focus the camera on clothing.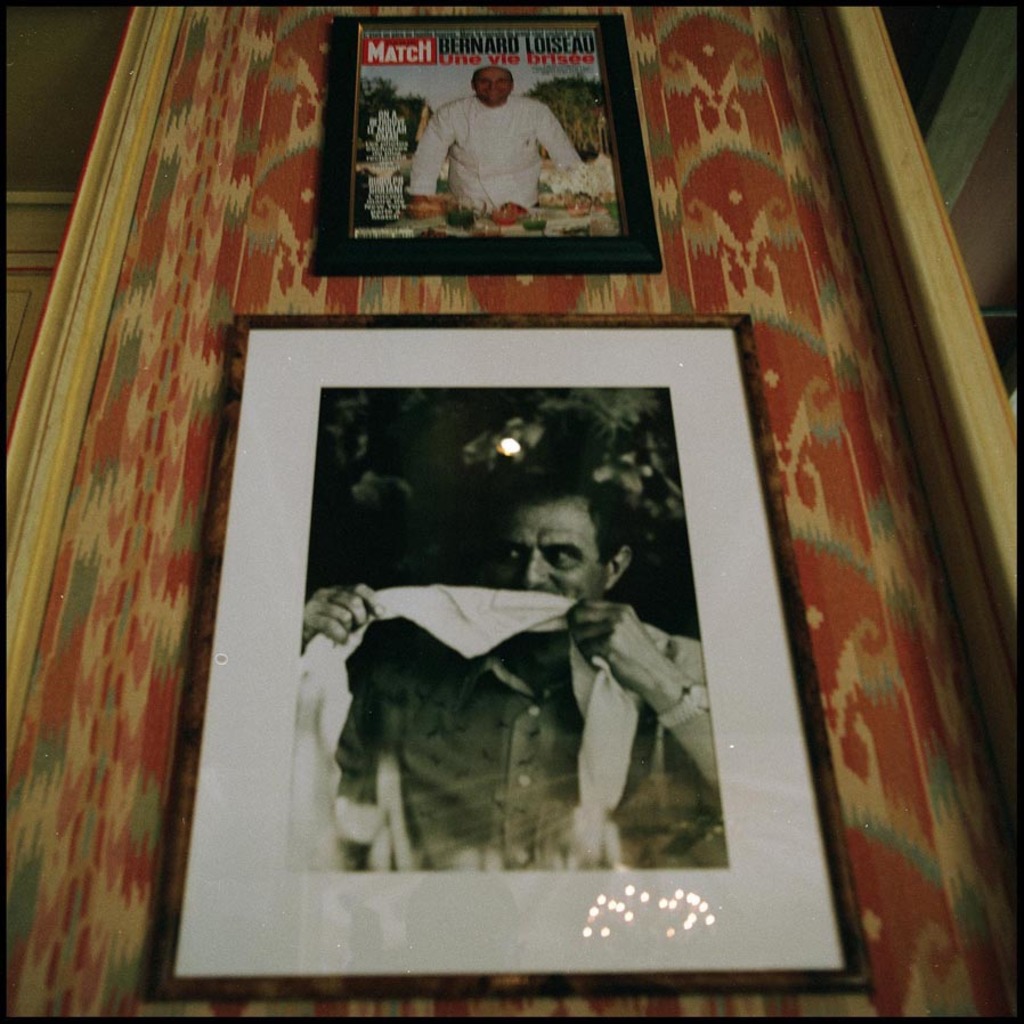
Focus region: (323,626,726,863).
